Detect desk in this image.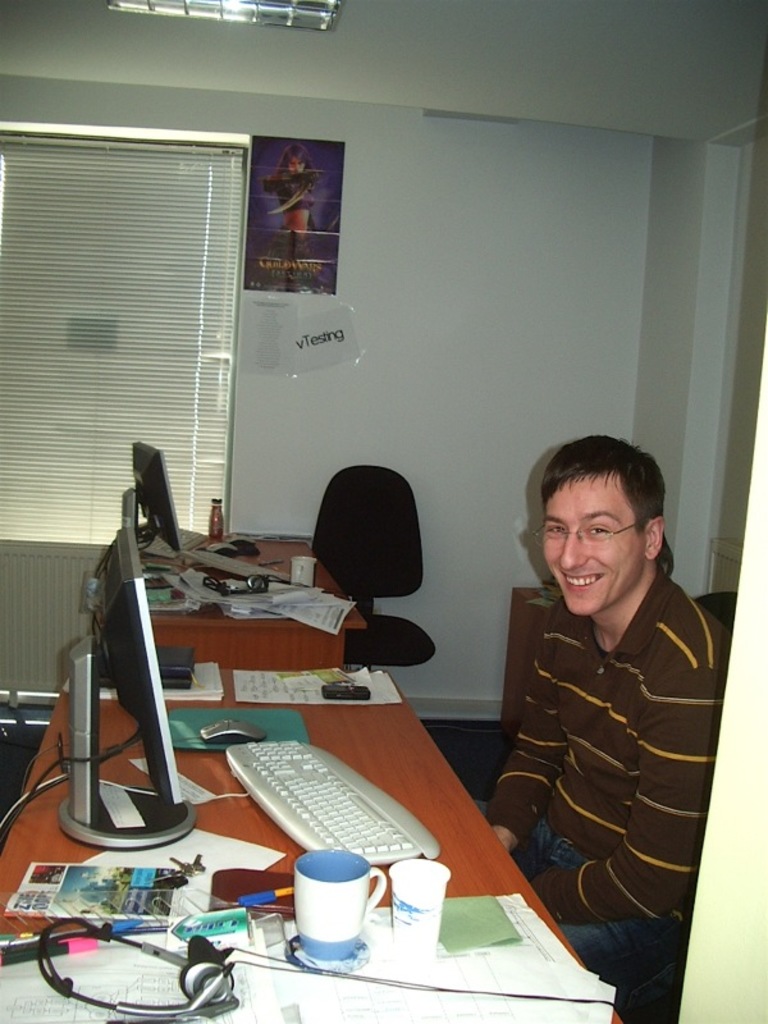
Detection: [0,666,621,1023].
